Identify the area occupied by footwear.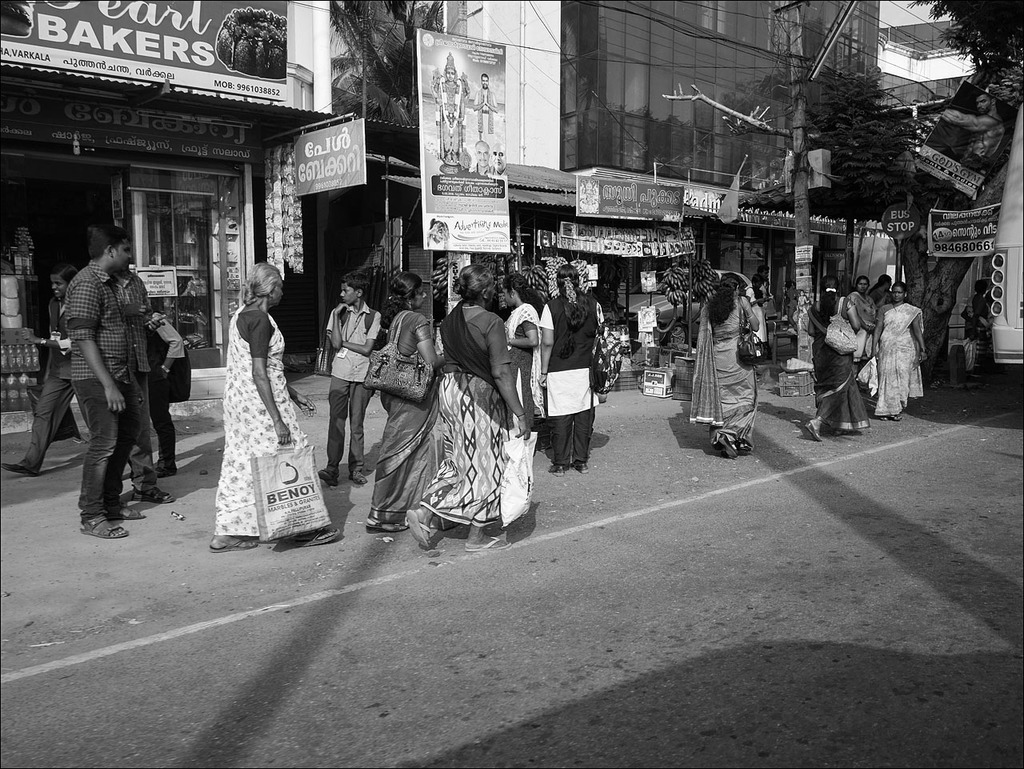
Area: 288:524:337:546.
